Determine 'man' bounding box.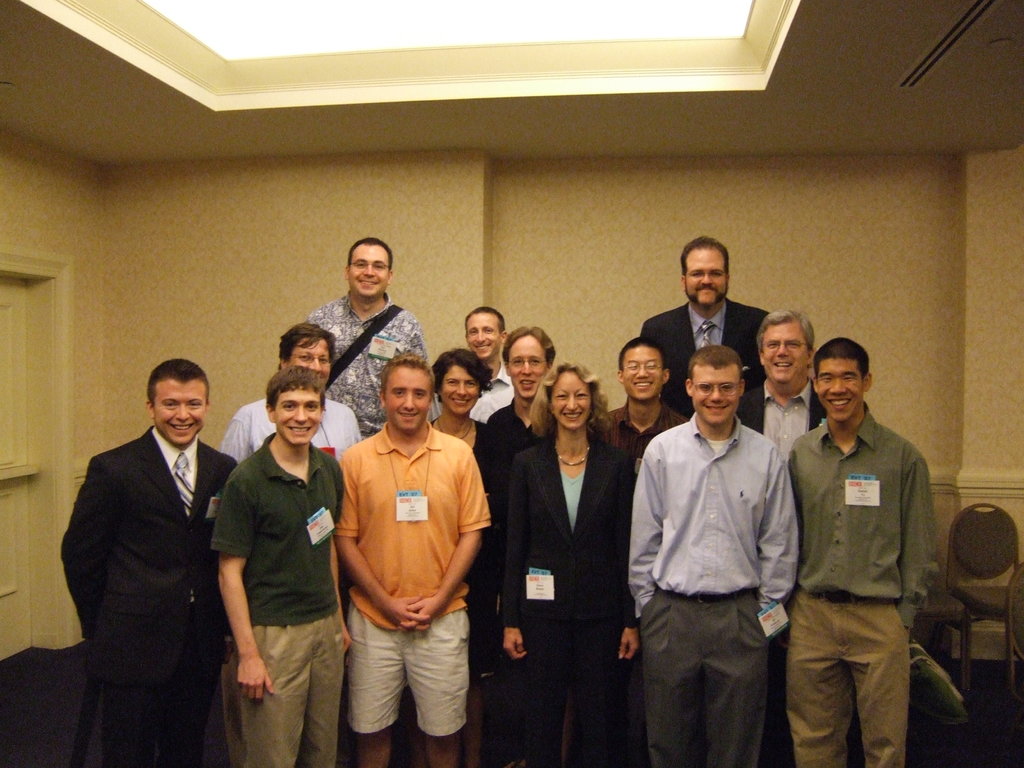
Determined: (789,336,936,767).
